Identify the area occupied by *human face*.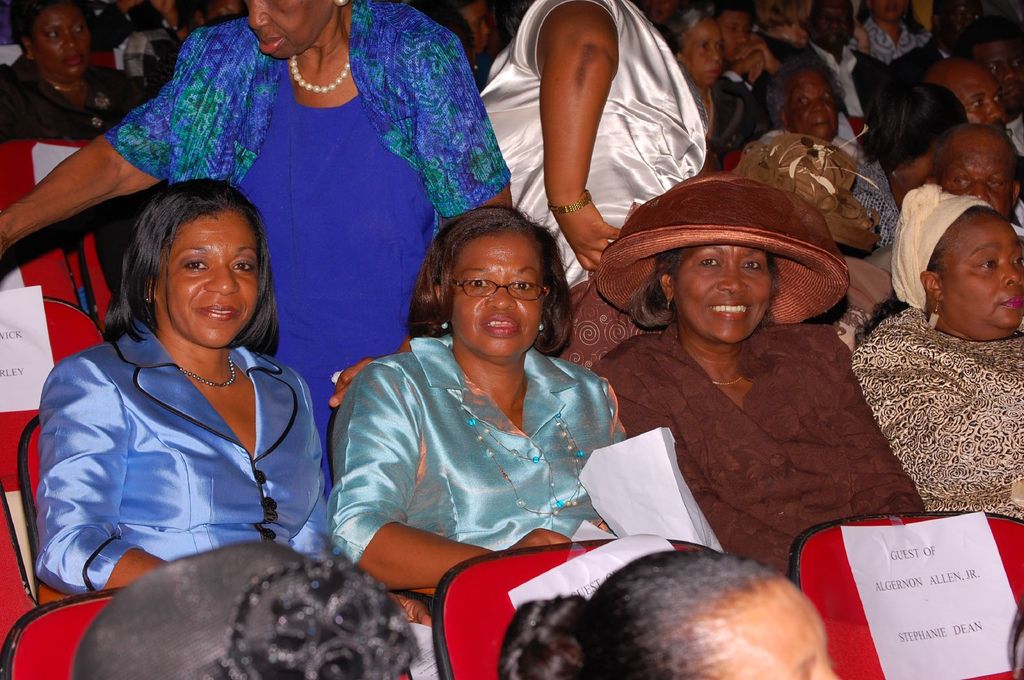
Area: box=[246, 0, 332, 59].
